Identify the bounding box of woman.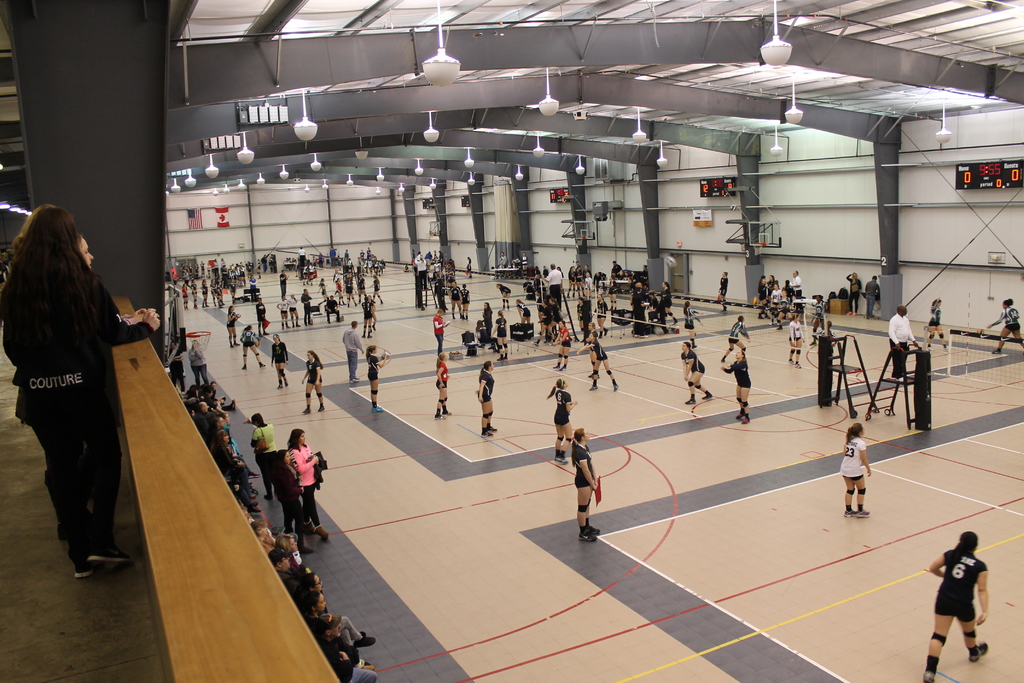
{"x1": 480, "y1": 300, "x2": 493, "y2": 336}.
